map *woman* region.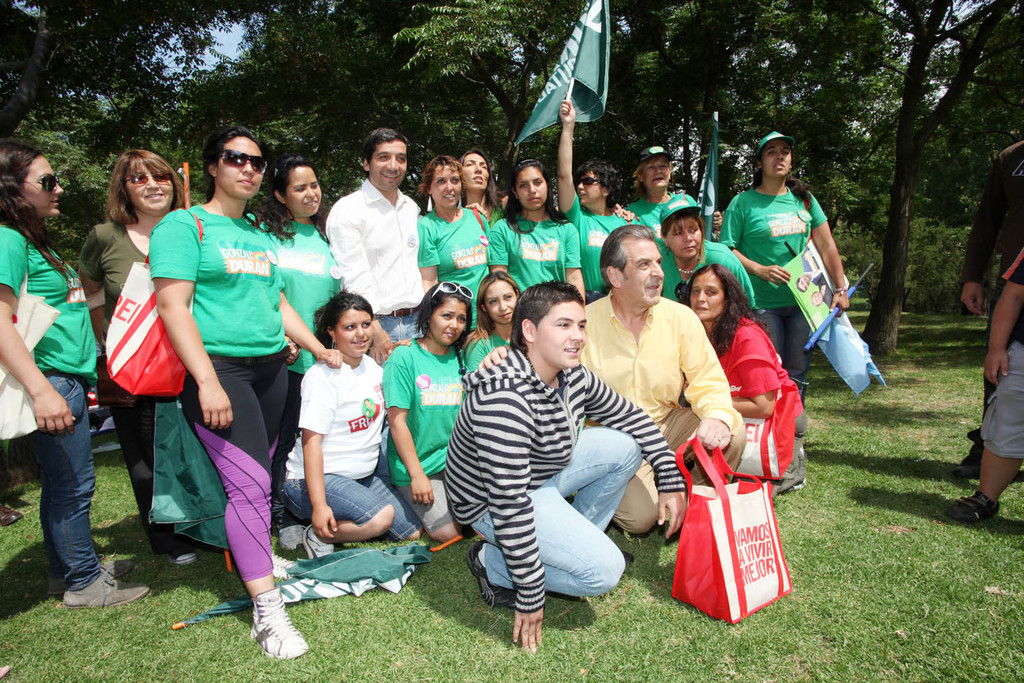
Mapped to bbox=(280, 284, 425, 561).
